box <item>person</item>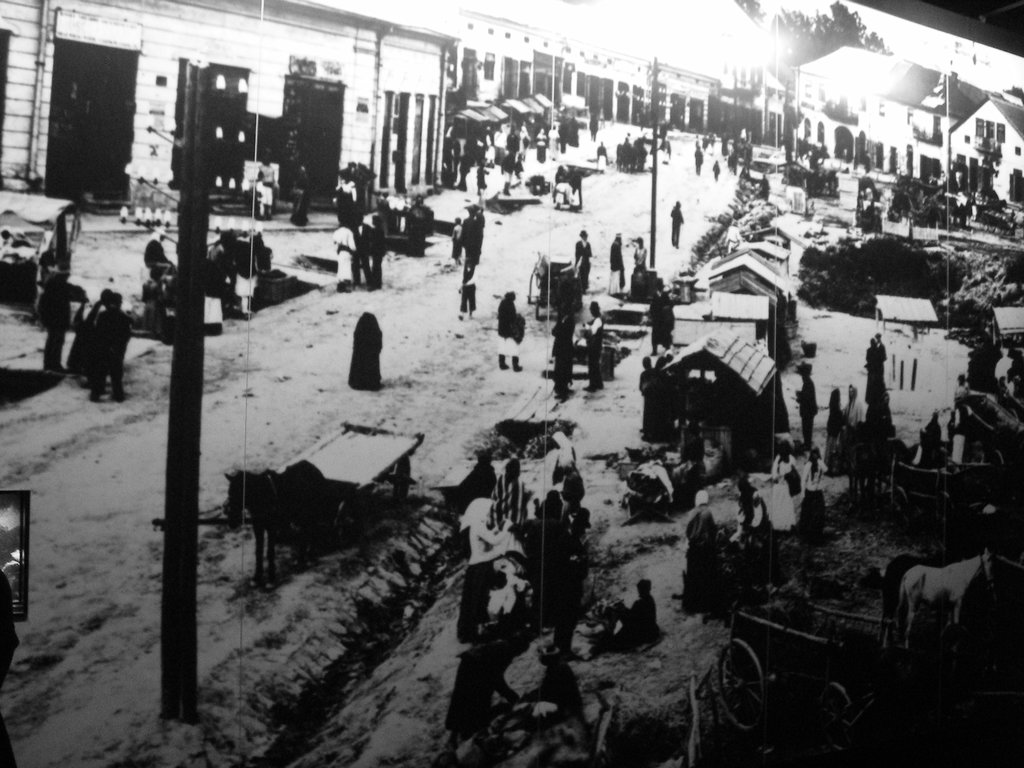
bbox=[578, 301, 606, 393]
